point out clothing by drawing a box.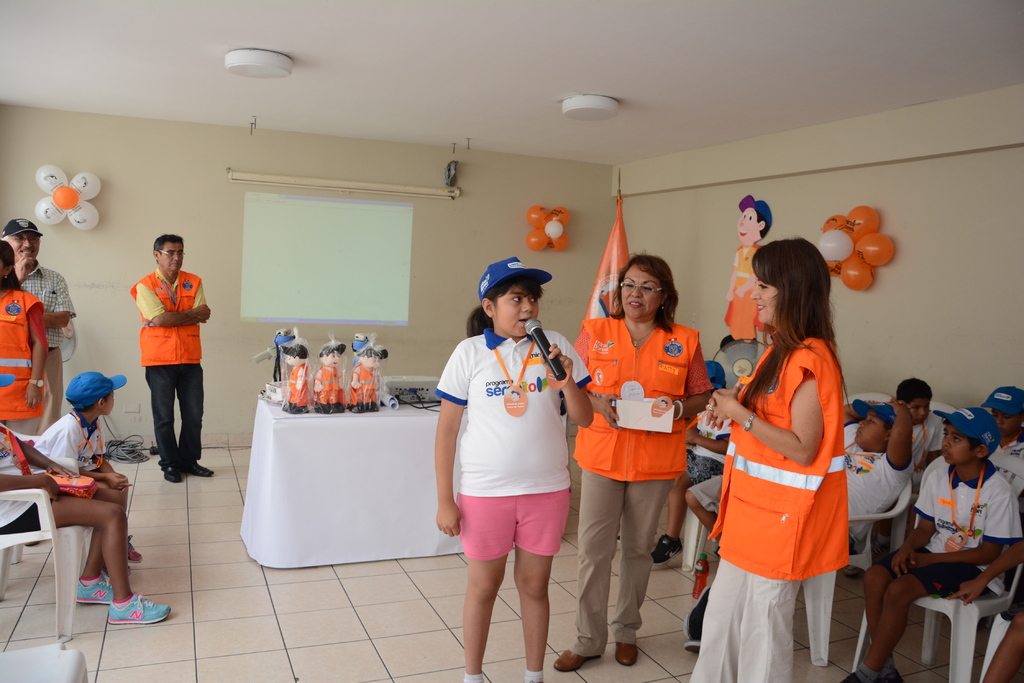
box=[3, 416, 50, 533].
